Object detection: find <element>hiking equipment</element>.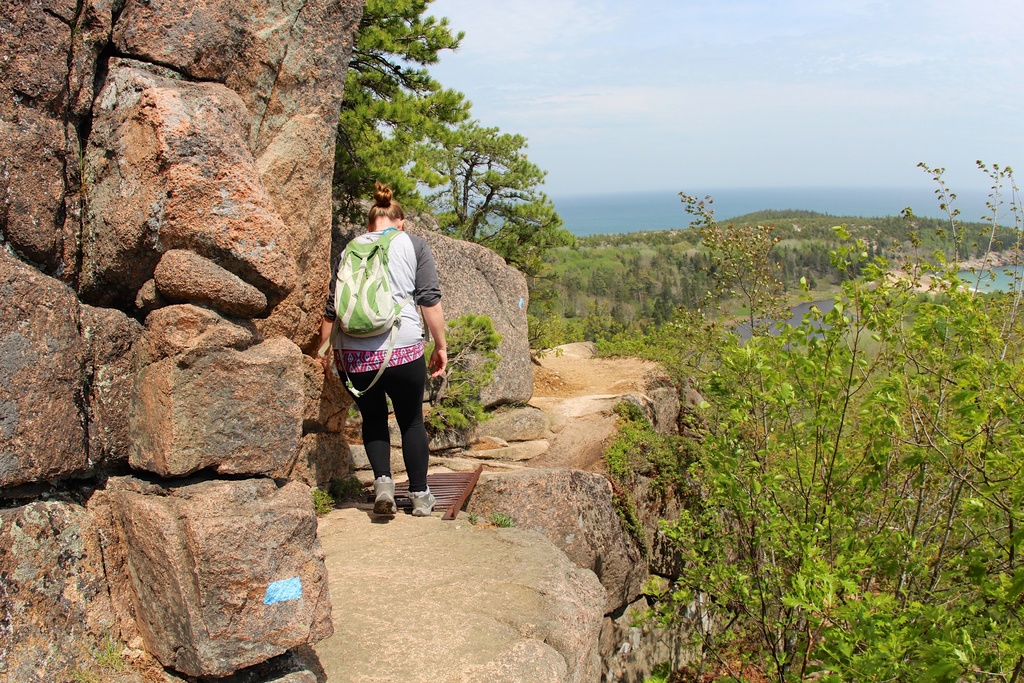
332 229 415 397.
